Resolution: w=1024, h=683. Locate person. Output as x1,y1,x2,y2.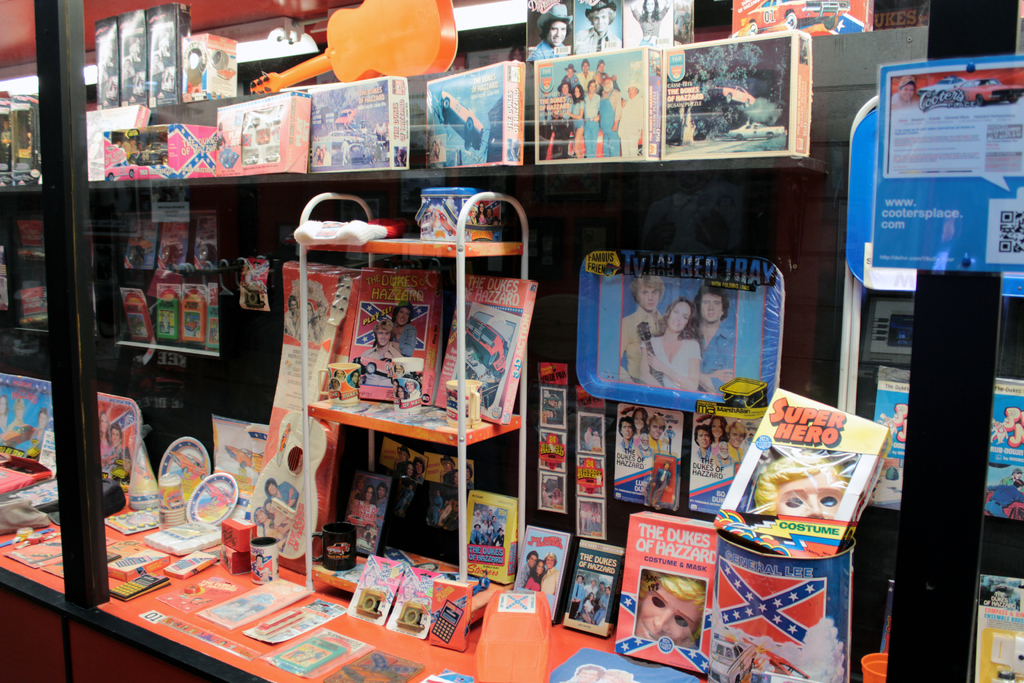
636,297,701,389.
